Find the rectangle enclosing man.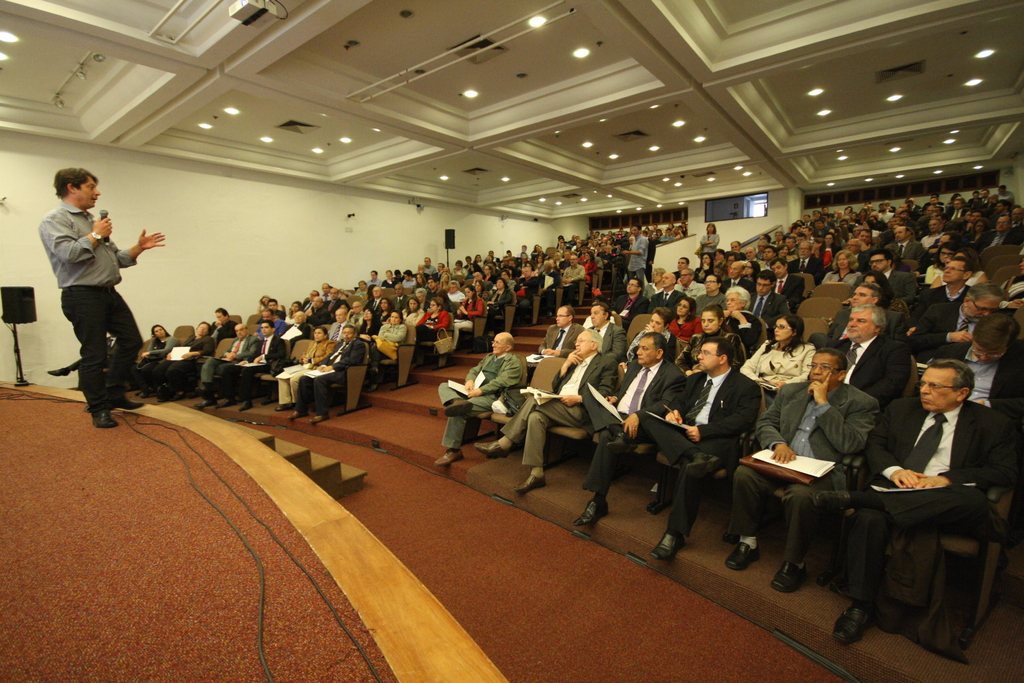
x1=911 y1=282 x2=1005 y2=360.
